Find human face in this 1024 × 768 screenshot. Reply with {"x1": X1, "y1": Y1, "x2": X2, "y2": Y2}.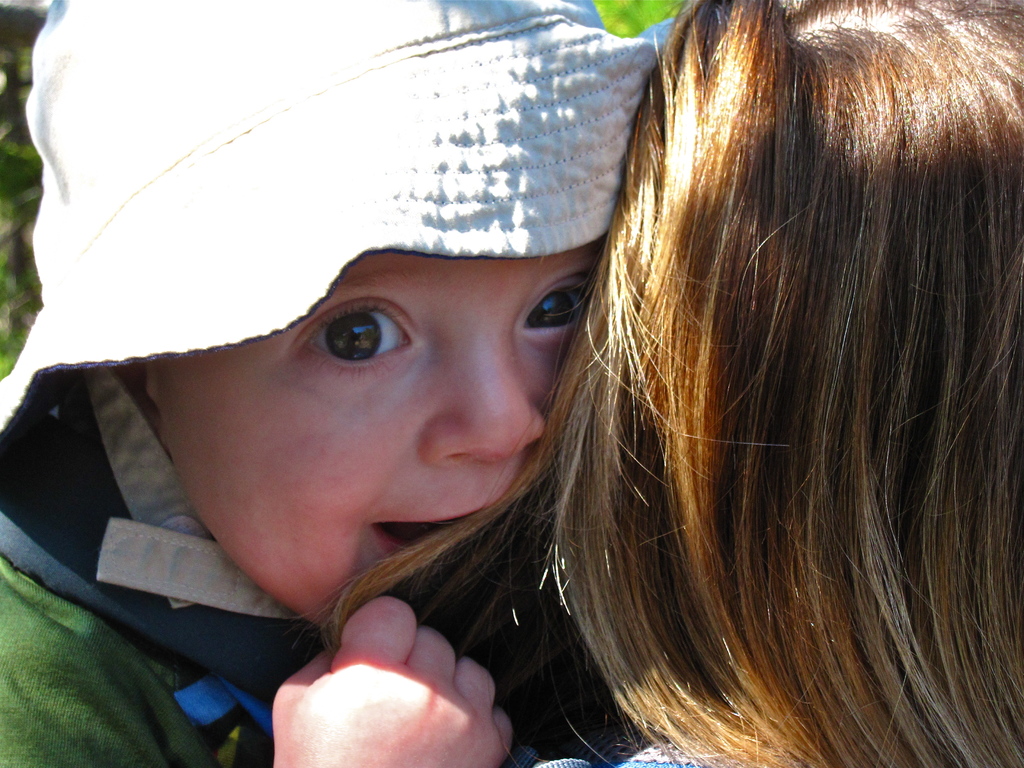
{"x1": 154, "y1": 234, "x2": 605, "y2": 637}.
